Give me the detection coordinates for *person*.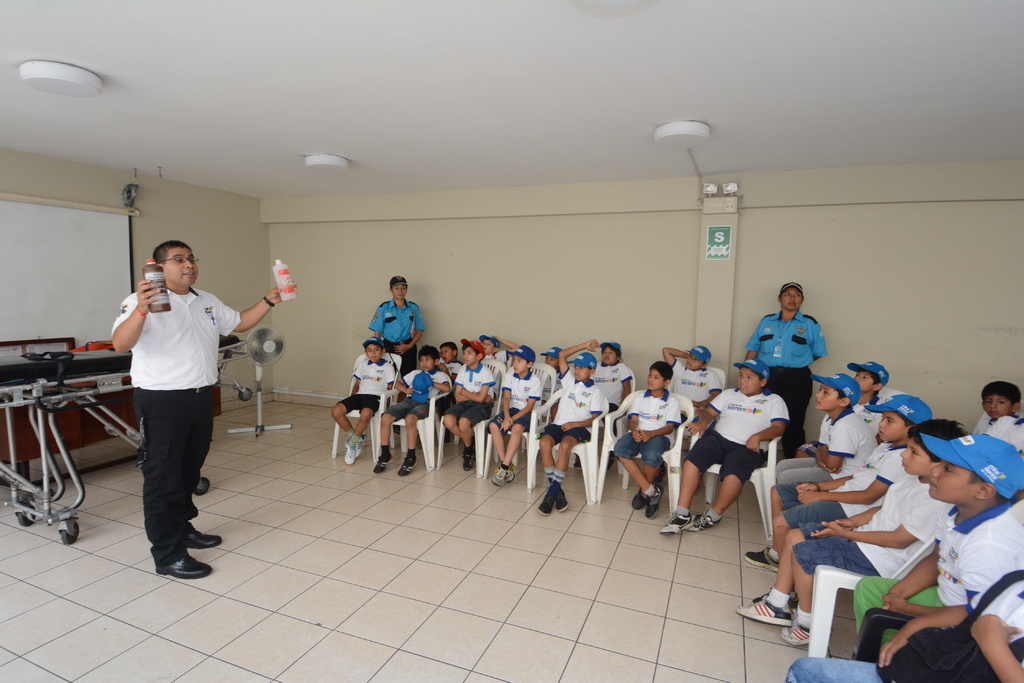
{"x1": 541, "y1": 341, "x2": 601, "y2": 504}.
